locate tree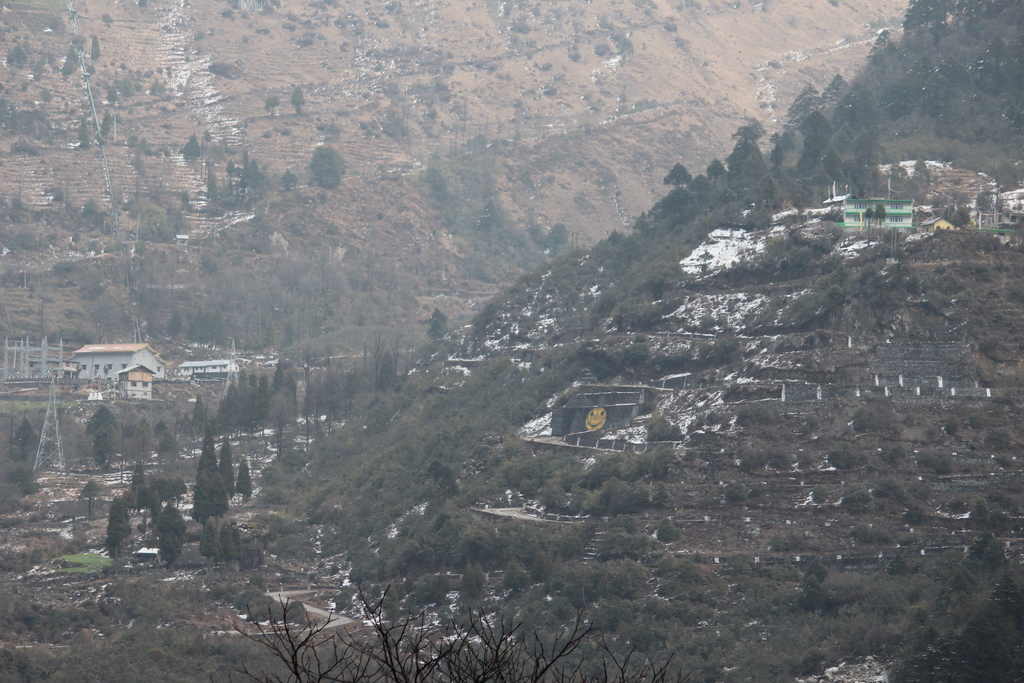
127, 422, 187, 515
